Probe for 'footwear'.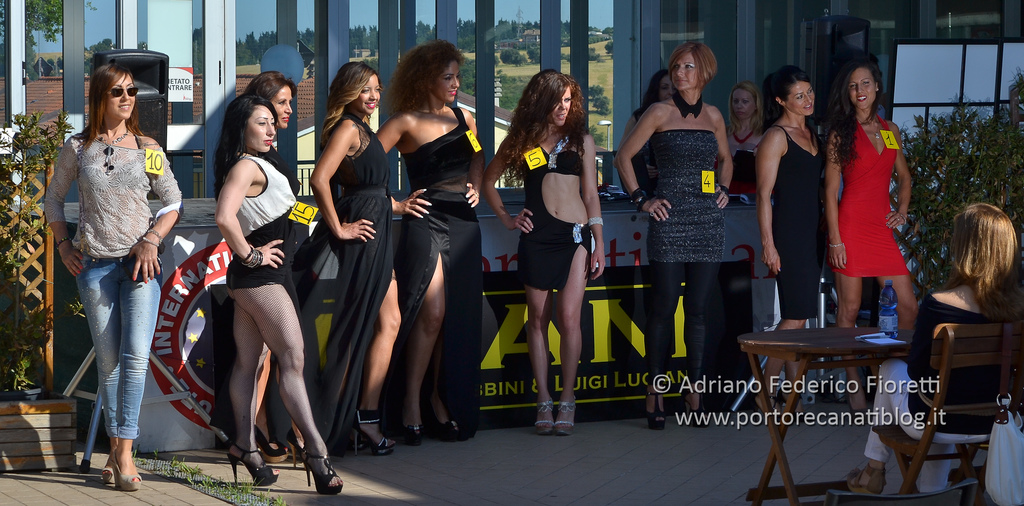
Probe result: l=751, t=386, r=782, b=420.
